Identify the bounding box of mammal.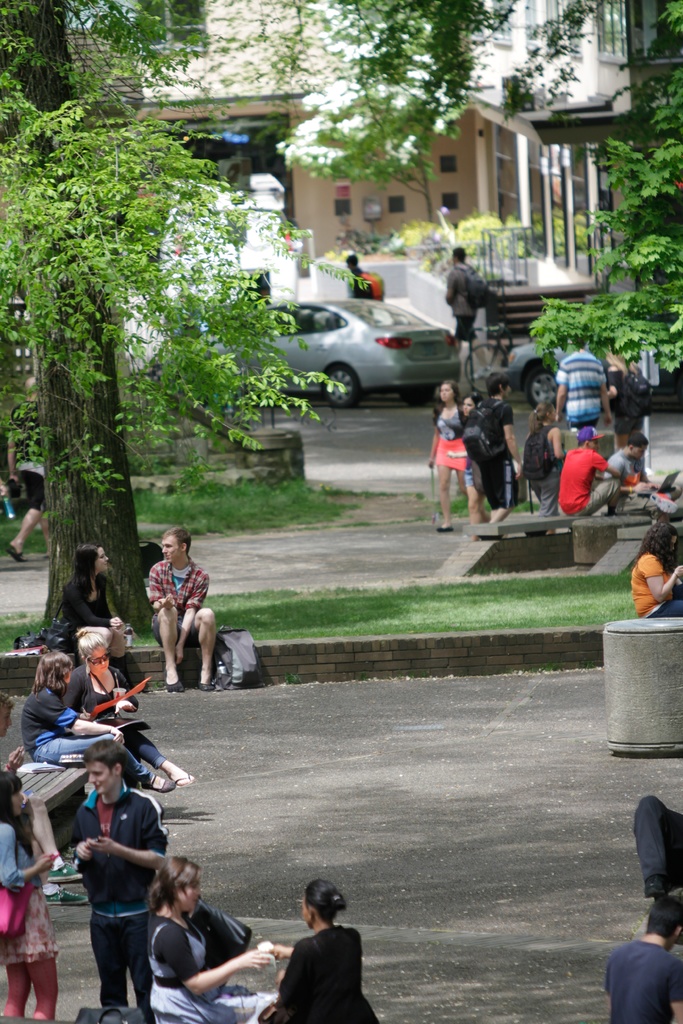
{"left": 630, "top": 793, "right": 682, "bottom": 898}.
